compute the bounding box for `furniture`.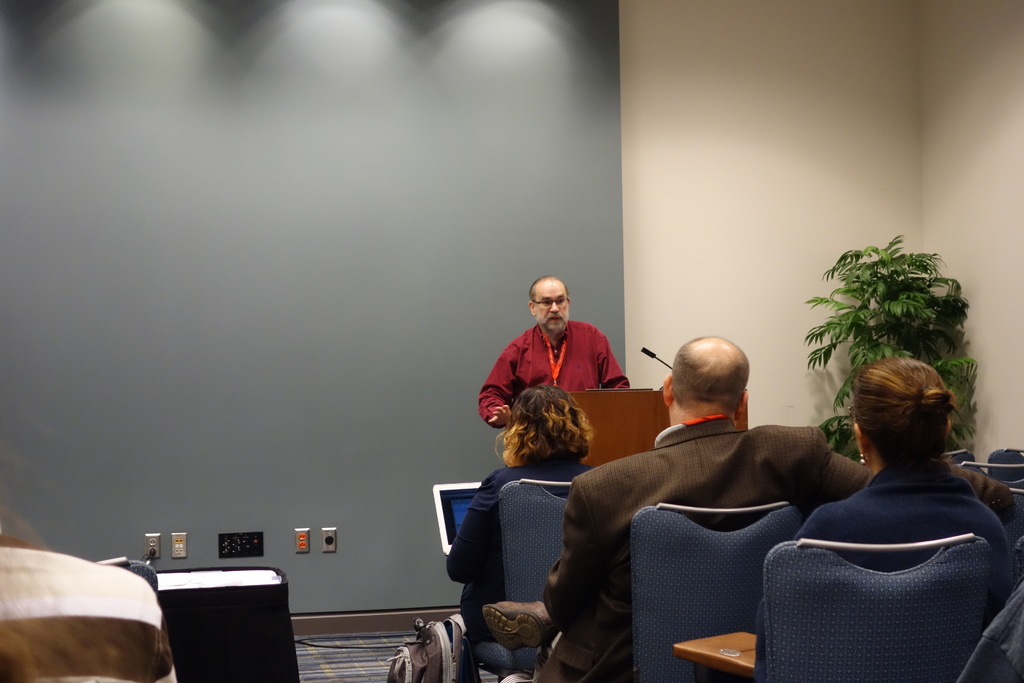
bbox=[469, 481, 570, 682].
